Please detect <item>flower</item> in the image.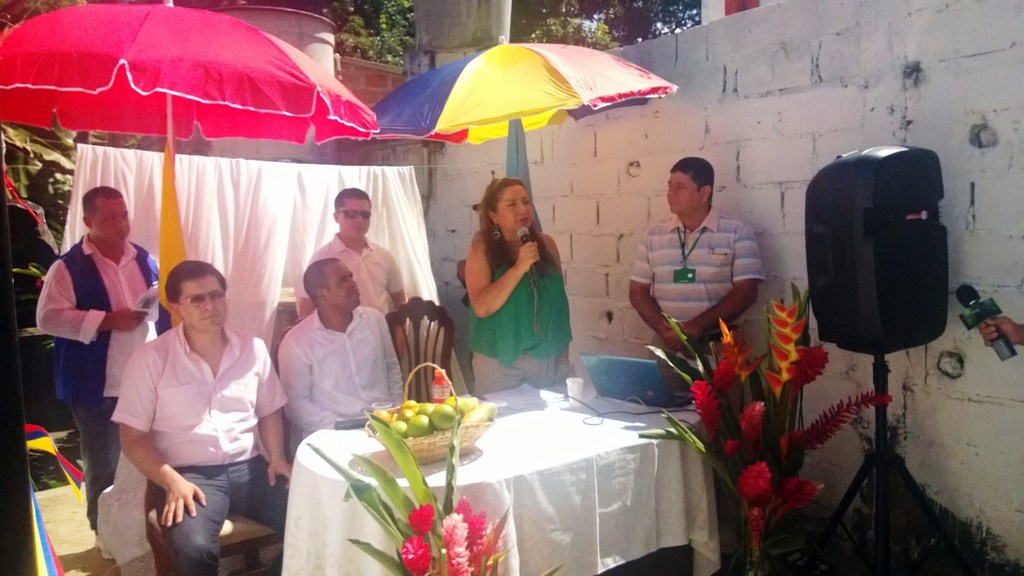
bbox(439, 517, 470, 575).
